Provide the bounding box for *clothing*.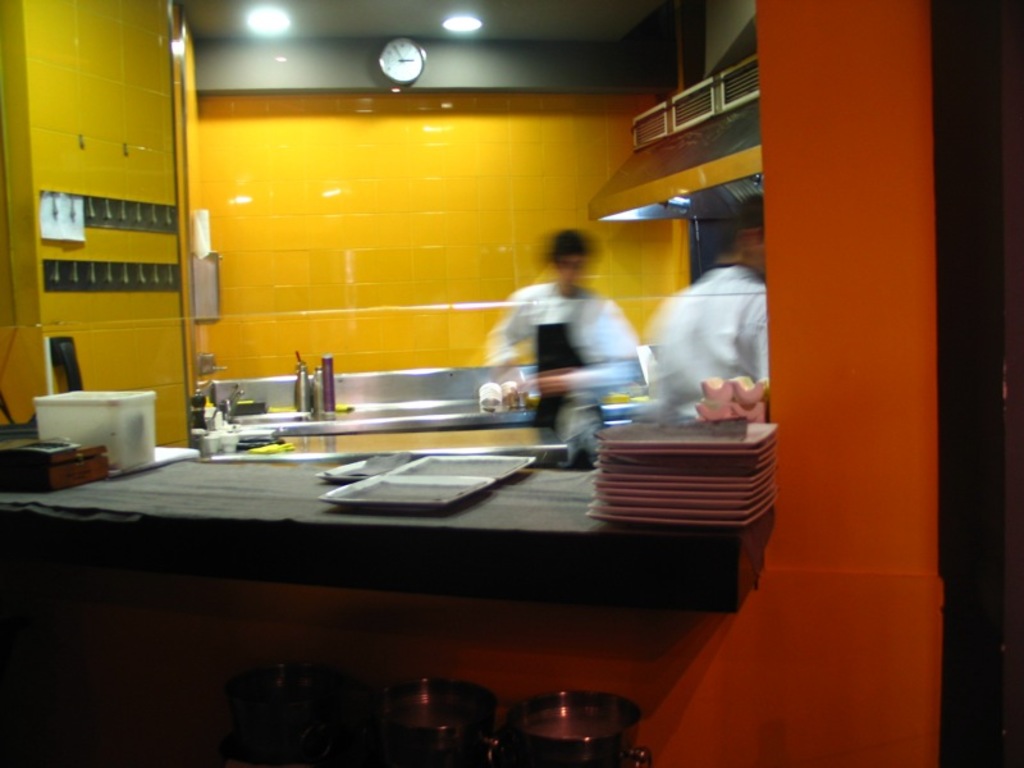
bbox=(657, 260, 773, 424).
